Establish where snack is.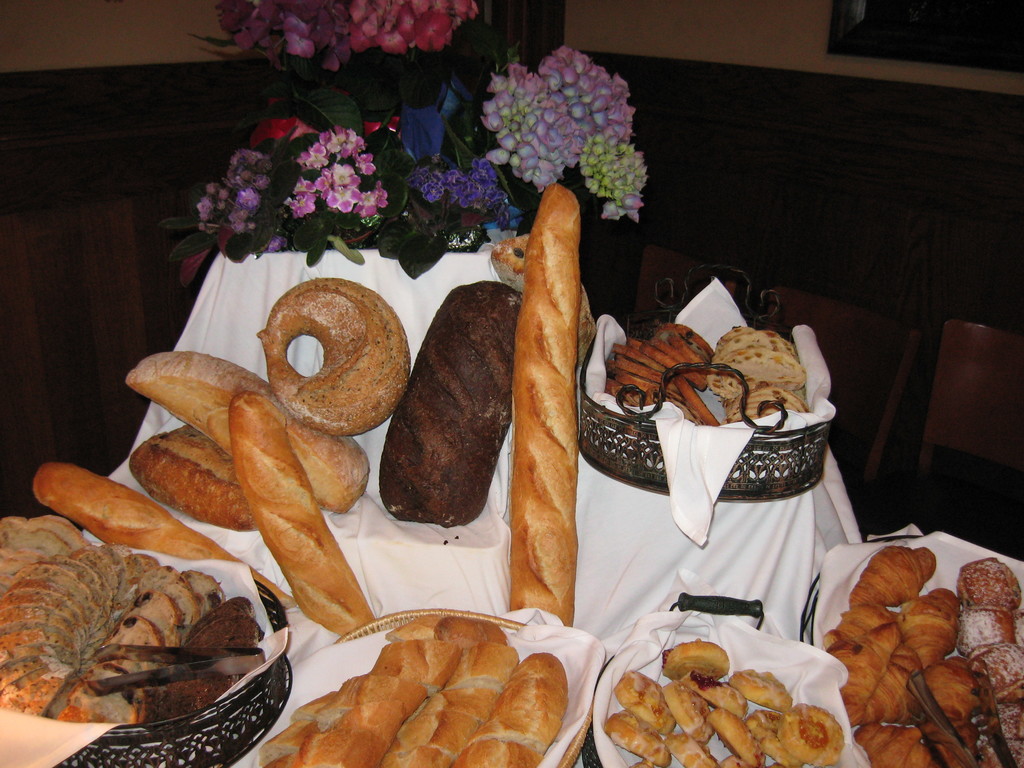
Established at region(513, 183, 577, 626).
